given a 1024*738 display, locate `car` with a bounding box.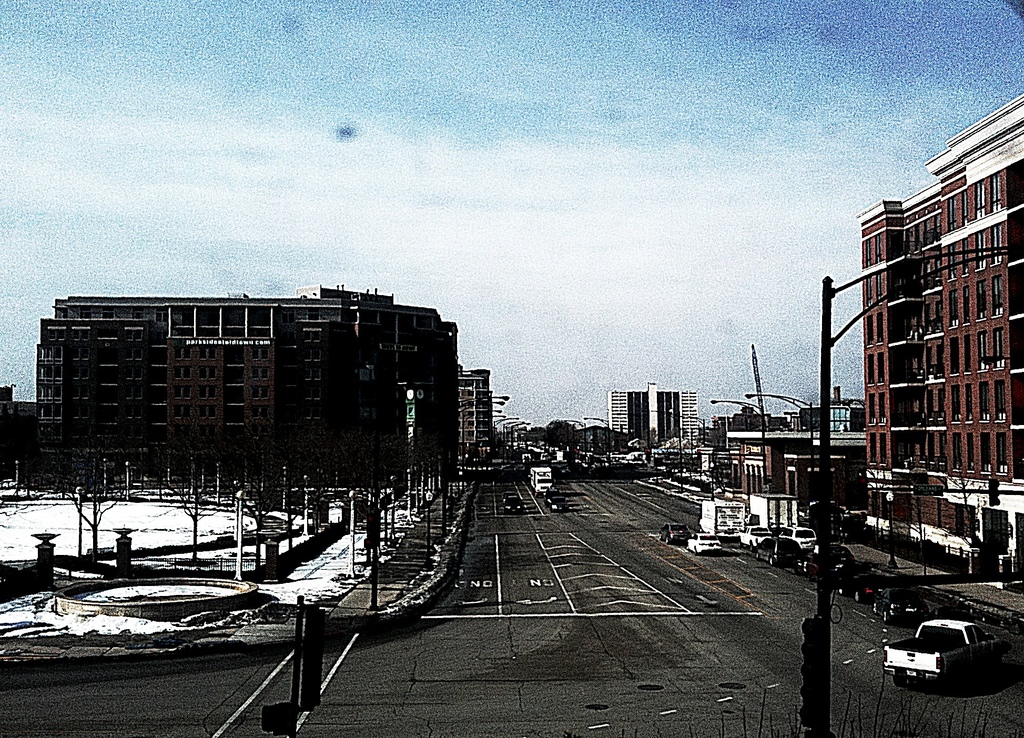
Located: bbox=(750, 536, 796, 567).
